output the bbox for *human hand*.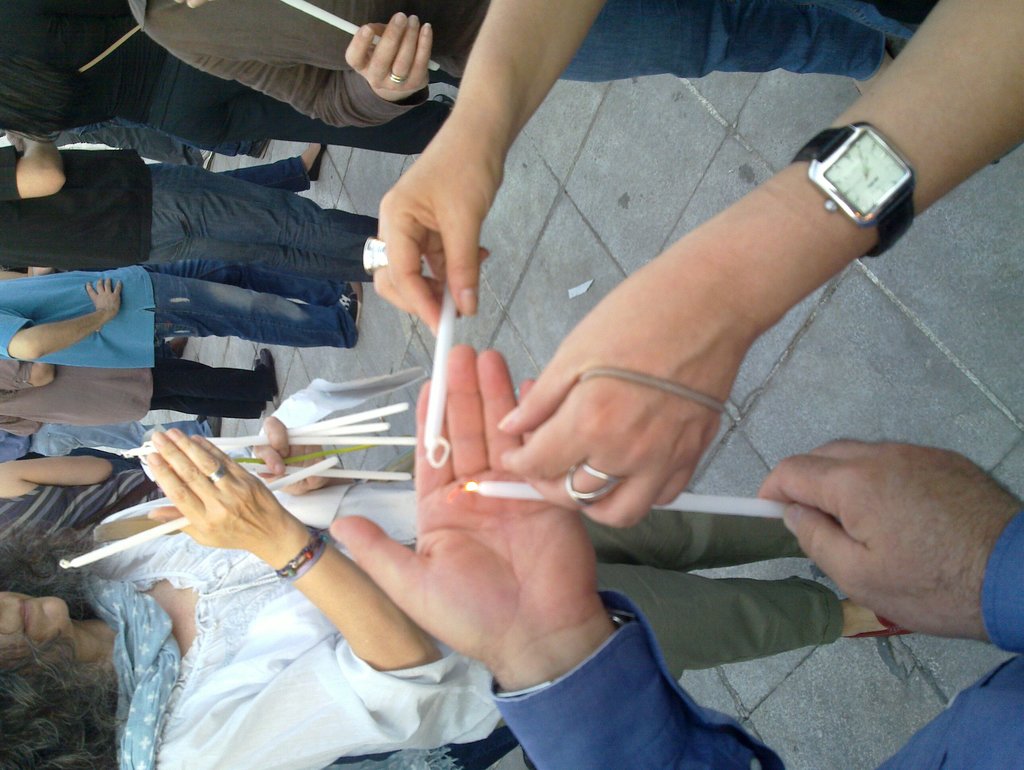
492/263/756/532.
